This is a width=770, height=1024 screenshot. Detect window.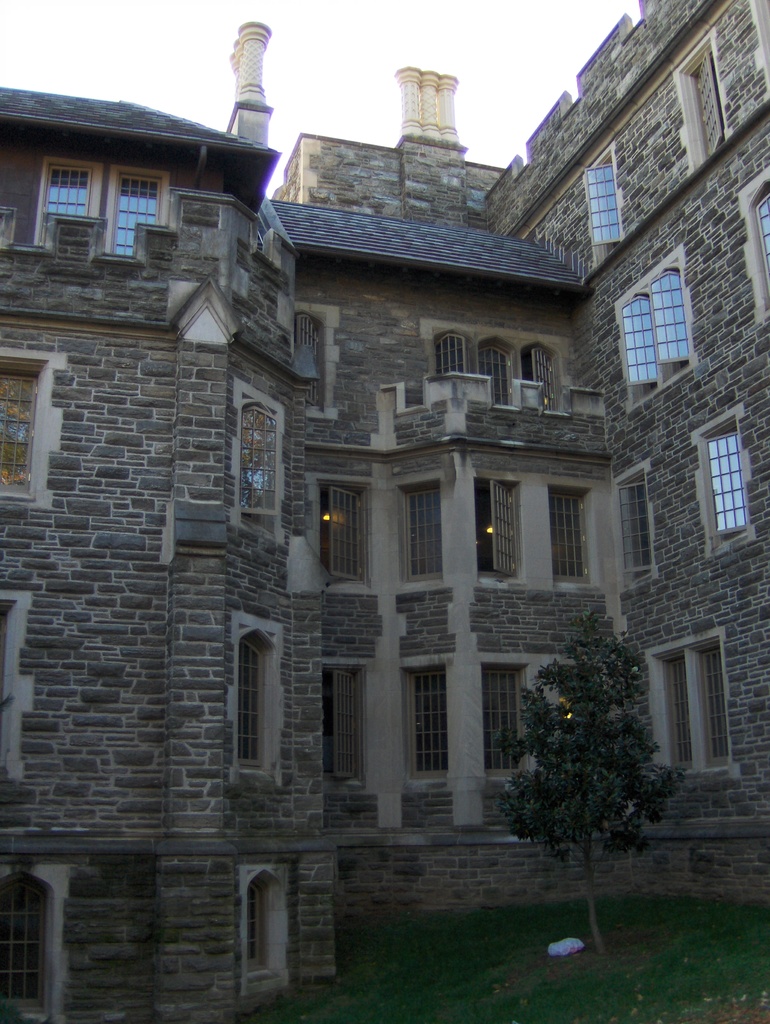
Rect(436, 333, 479, 397).
